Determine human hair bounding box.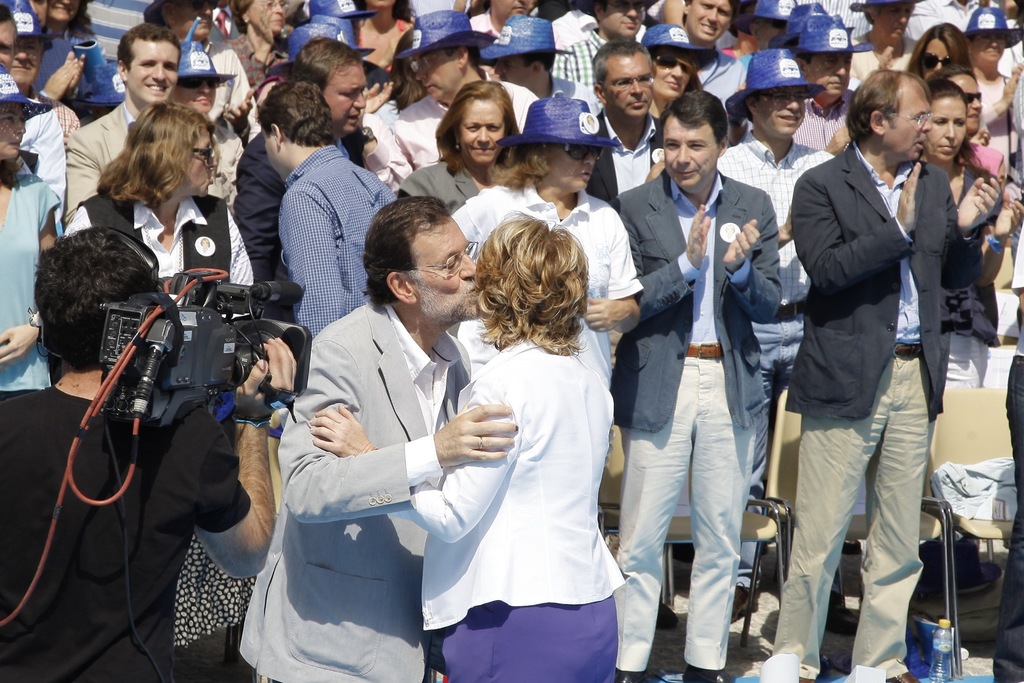
Determined: bbox=[483, 138, 550, 191].
